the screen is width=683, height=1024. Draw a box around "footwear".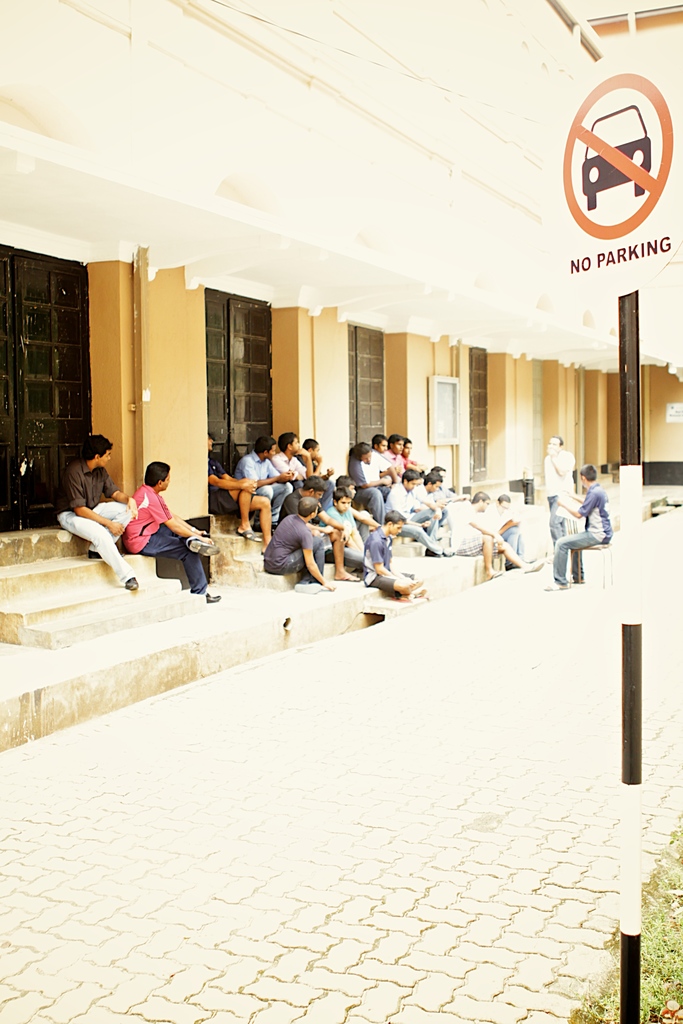
89 550 103 558.
